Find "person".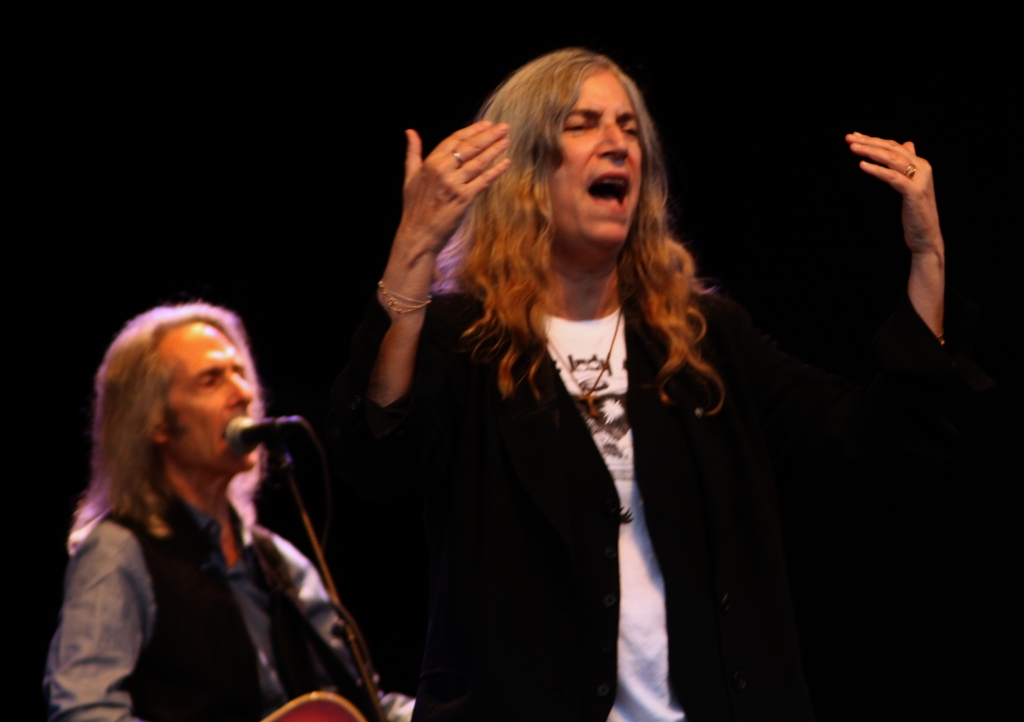
44:293:354:720.
